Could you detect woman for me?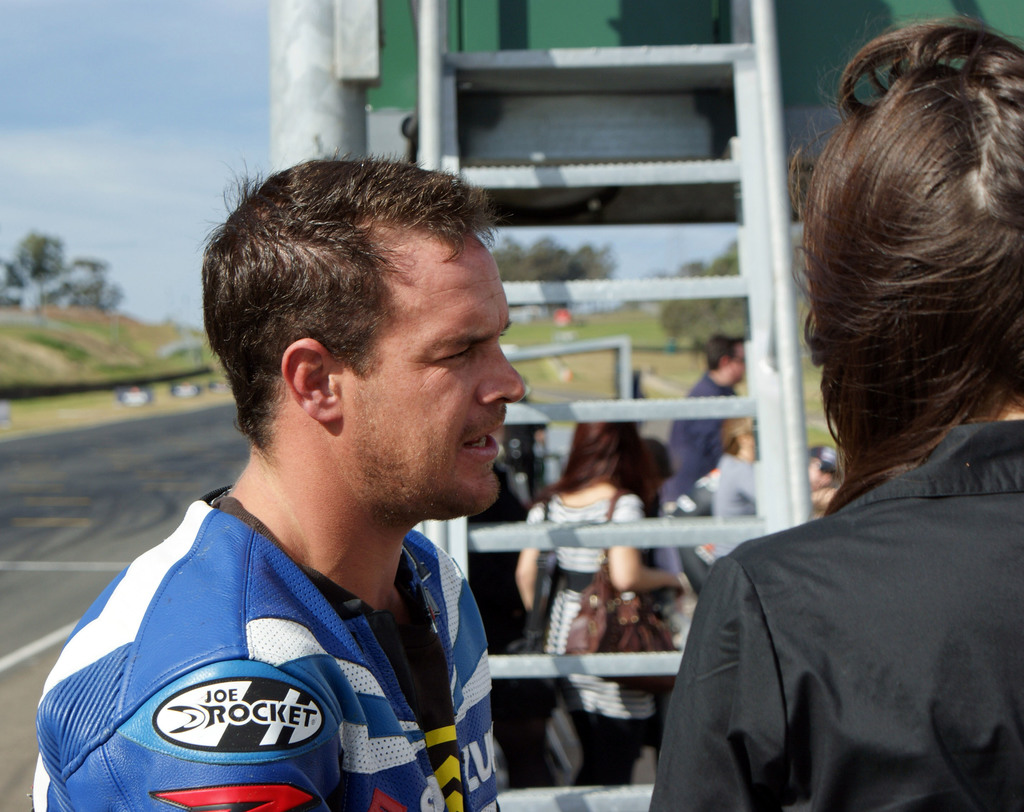
Detection result: 636, 433, 675, 601.
